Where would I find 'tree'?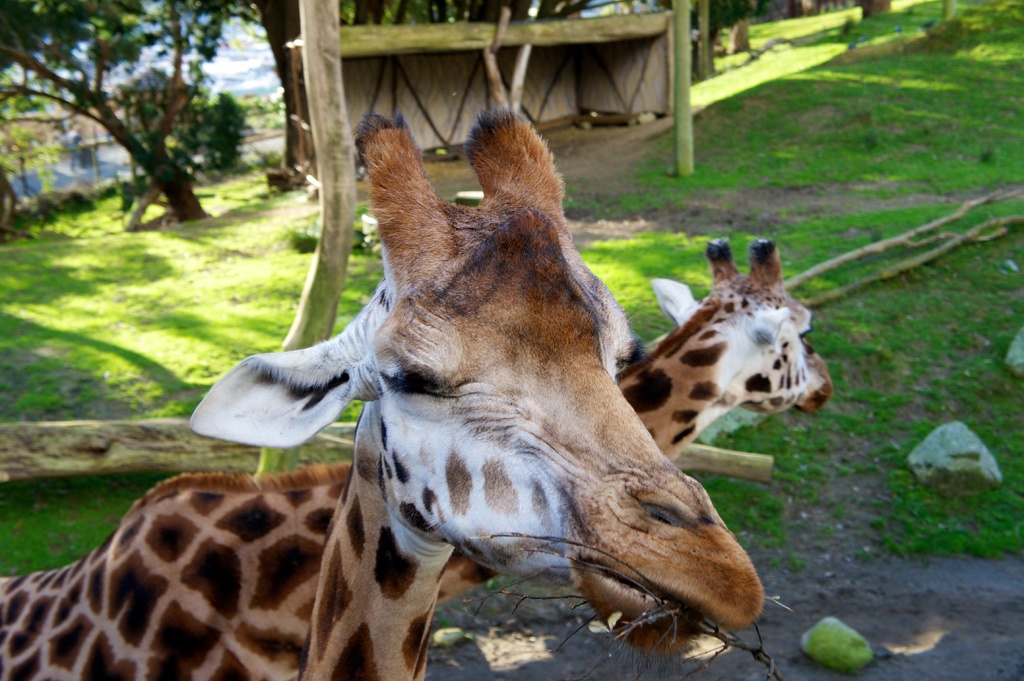
At box=[128, 63, 258, 178].
